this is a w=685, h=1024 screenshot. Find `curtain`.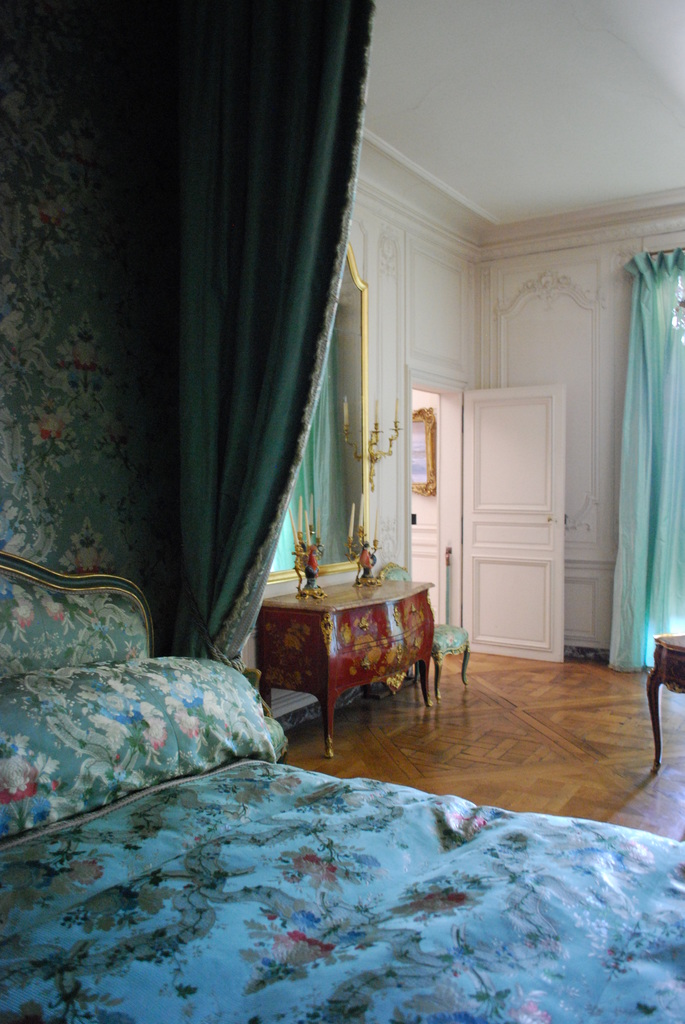
Bounding box: 265 301 365 581.
